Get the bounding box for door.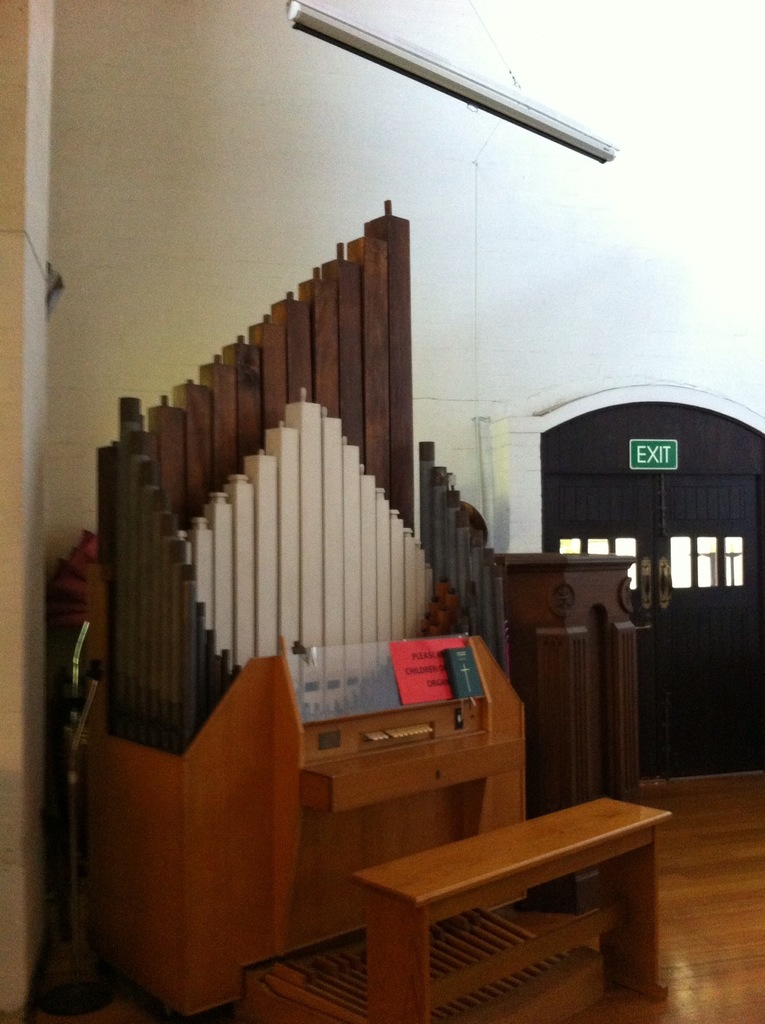
(x1=664, y1=408, x2=764, y2=775).
